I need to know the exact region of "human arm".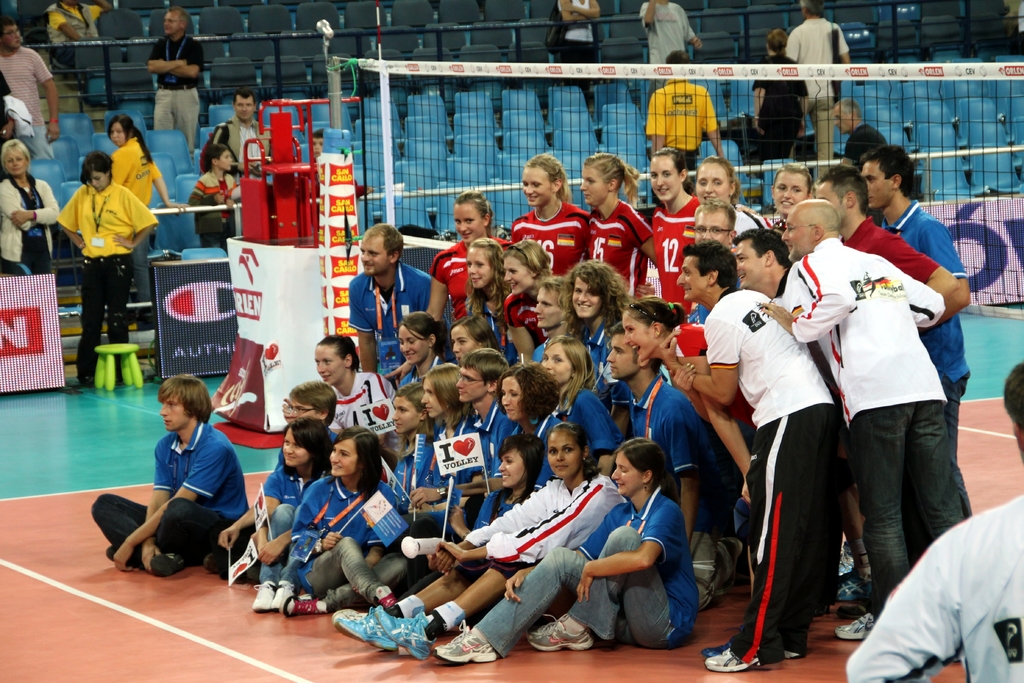
Region: <region>346, 284, 371, 368</region>.
